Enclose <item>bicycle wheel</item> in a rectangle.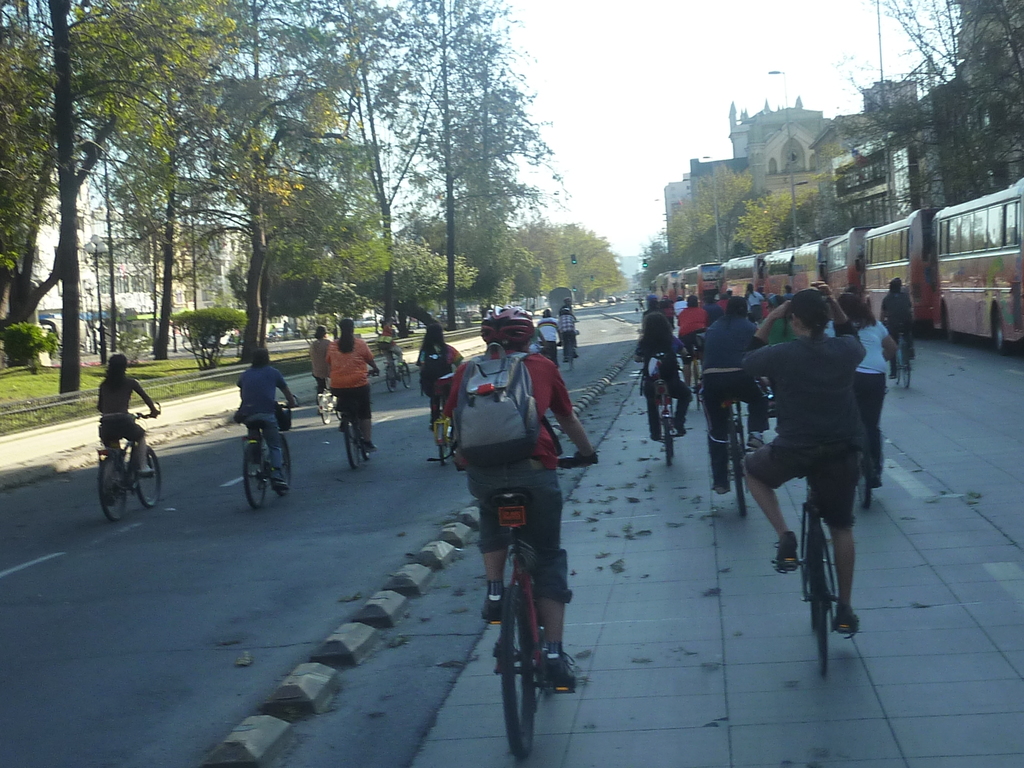
box(809, 521, 831, 673).
